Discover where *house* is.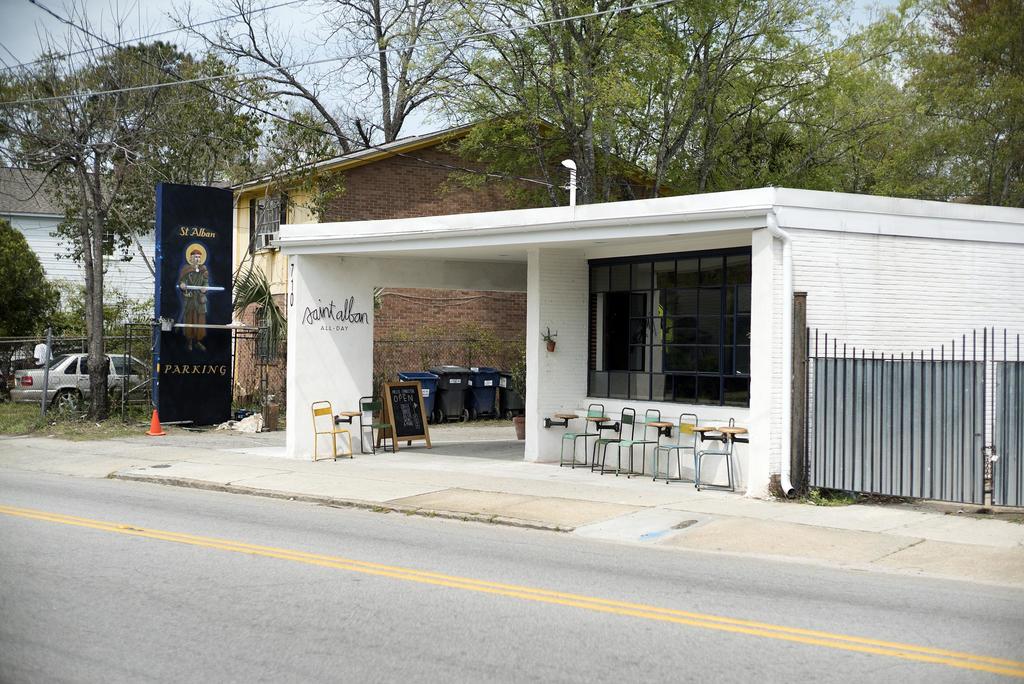
Discovered at 224/104/678/419.
